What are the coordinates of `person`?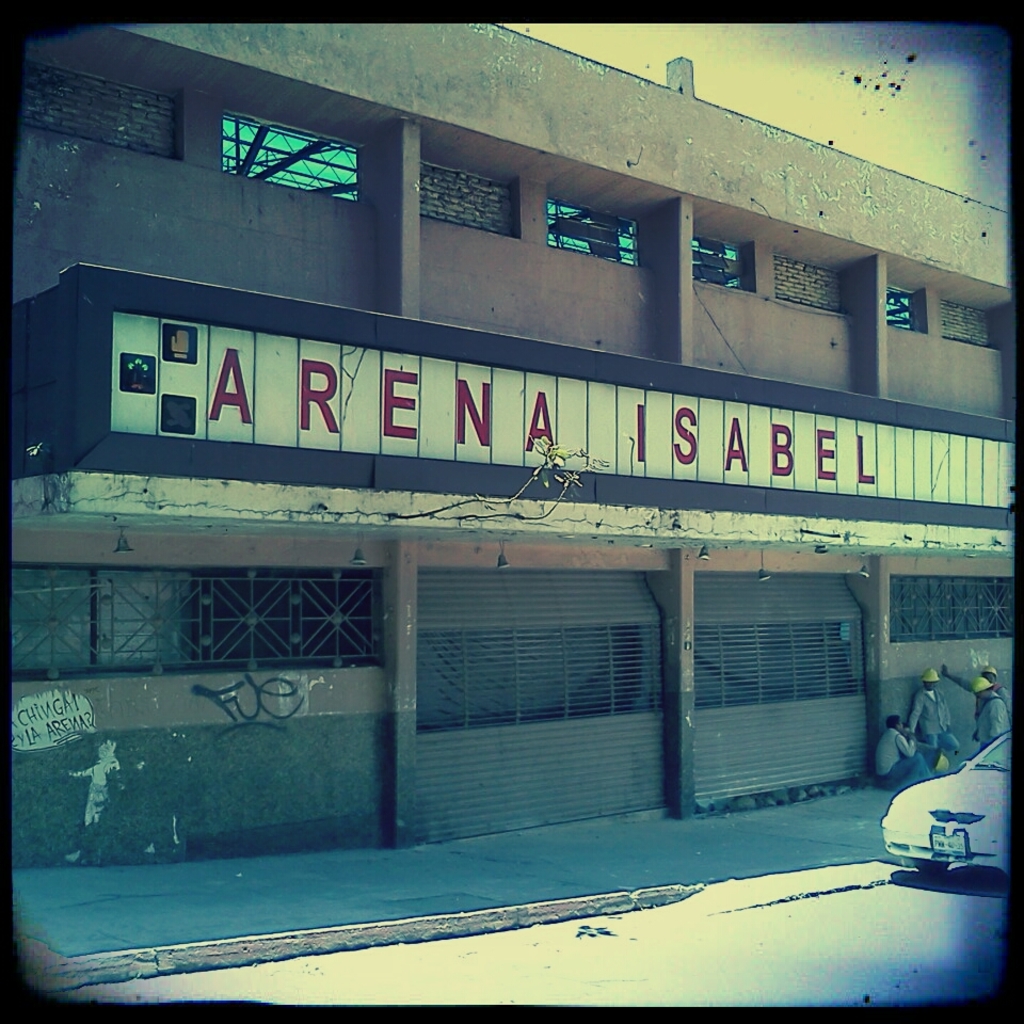
region(906, 667, 950, 761).
